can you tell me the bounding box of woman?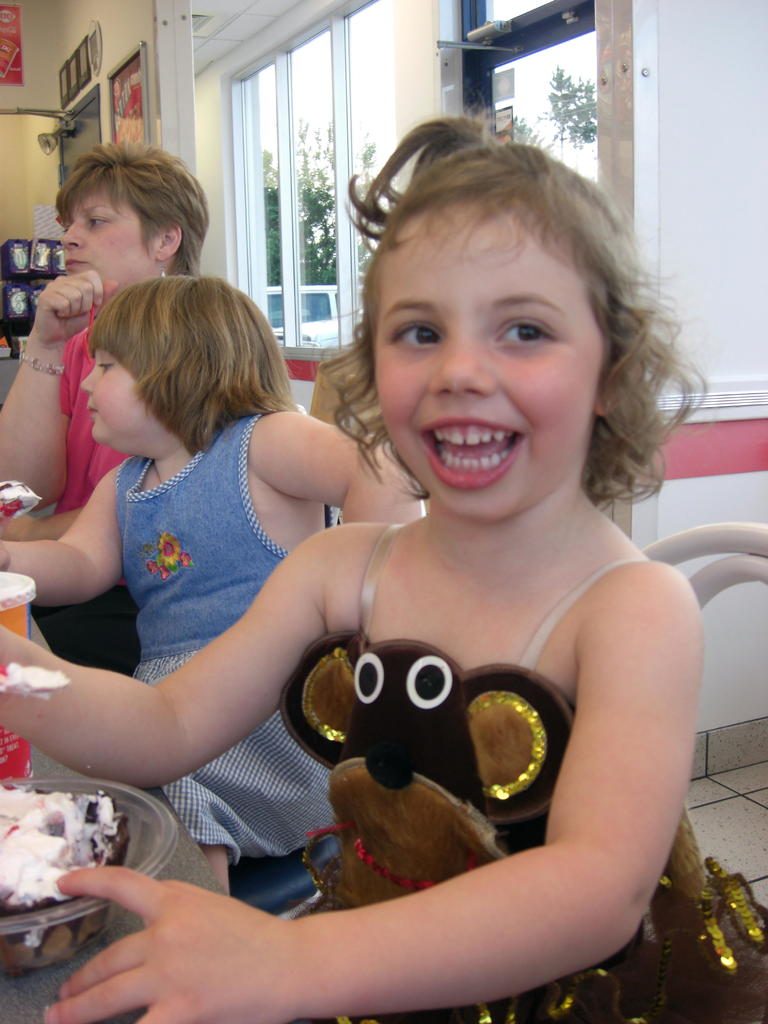
0, 140, 209, 678.
